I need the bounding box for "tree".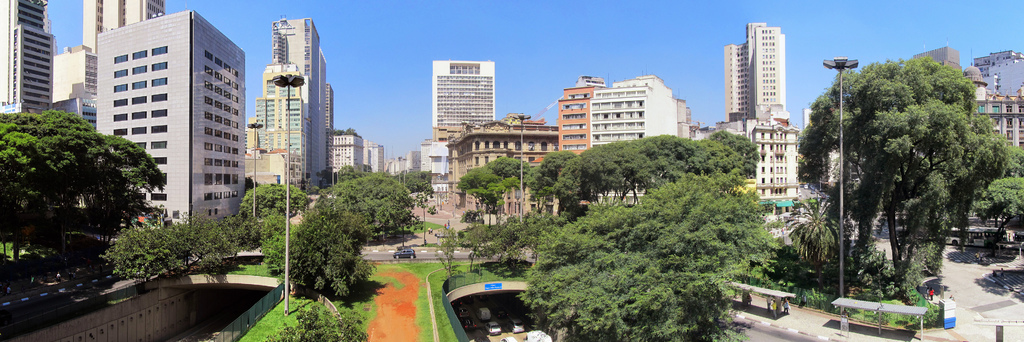
Here it is: rect(243, 172, 264, 191).
